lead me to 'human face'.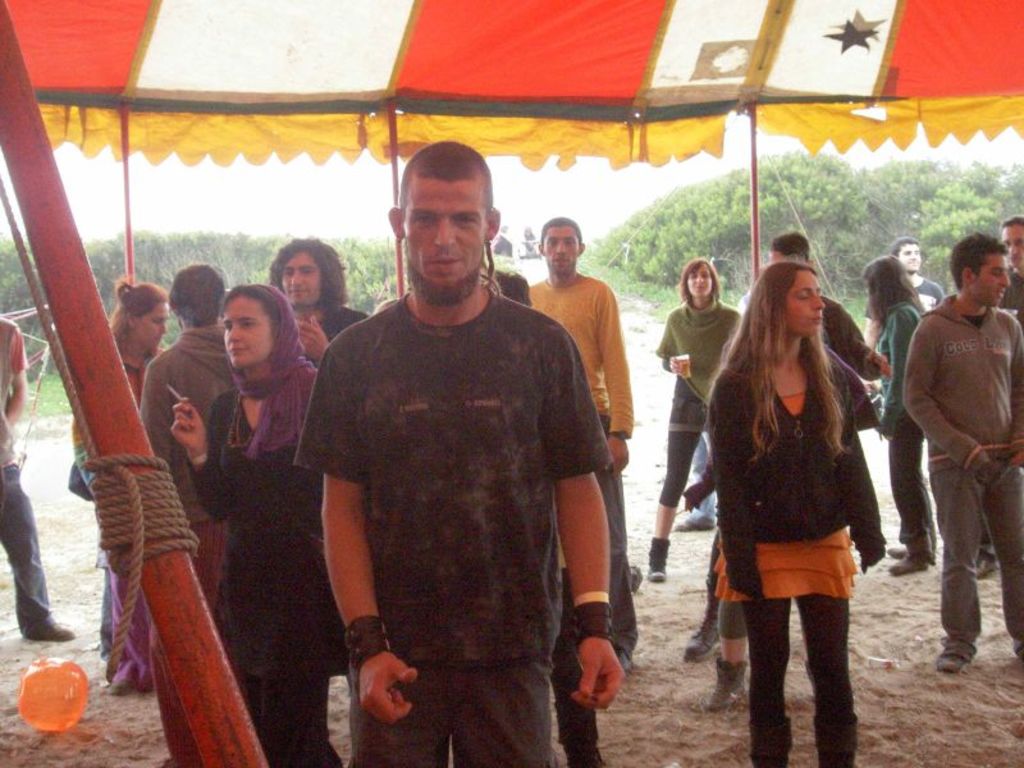
Lead to left=1002, top=228, right=1023, bottom=269.
